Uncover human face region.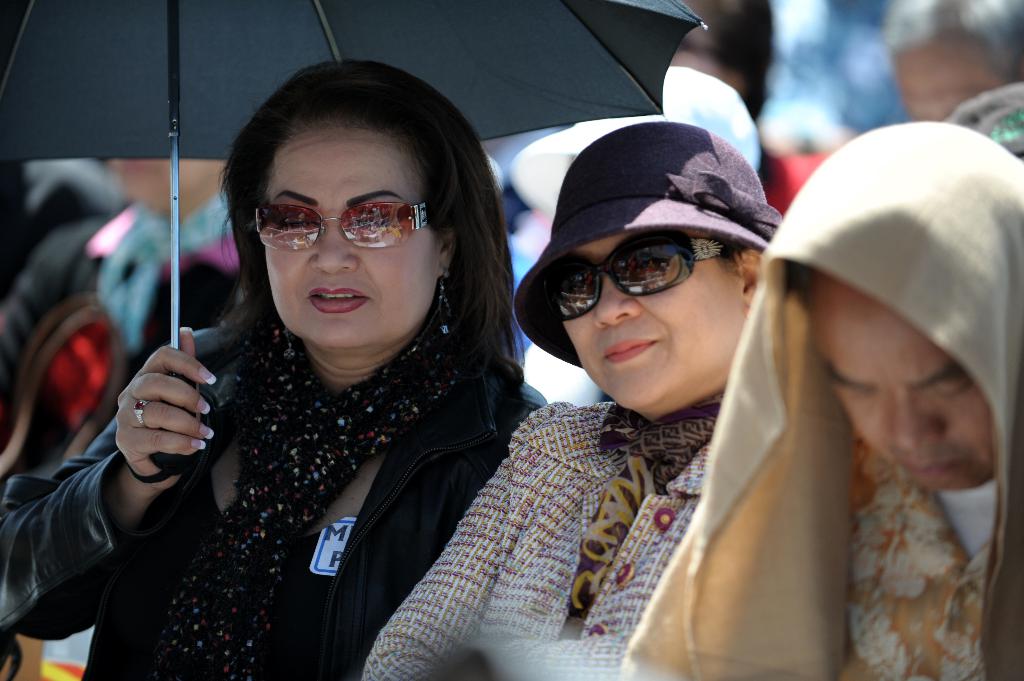
Uncovered: bbox=(822, 288, 984, 487).
